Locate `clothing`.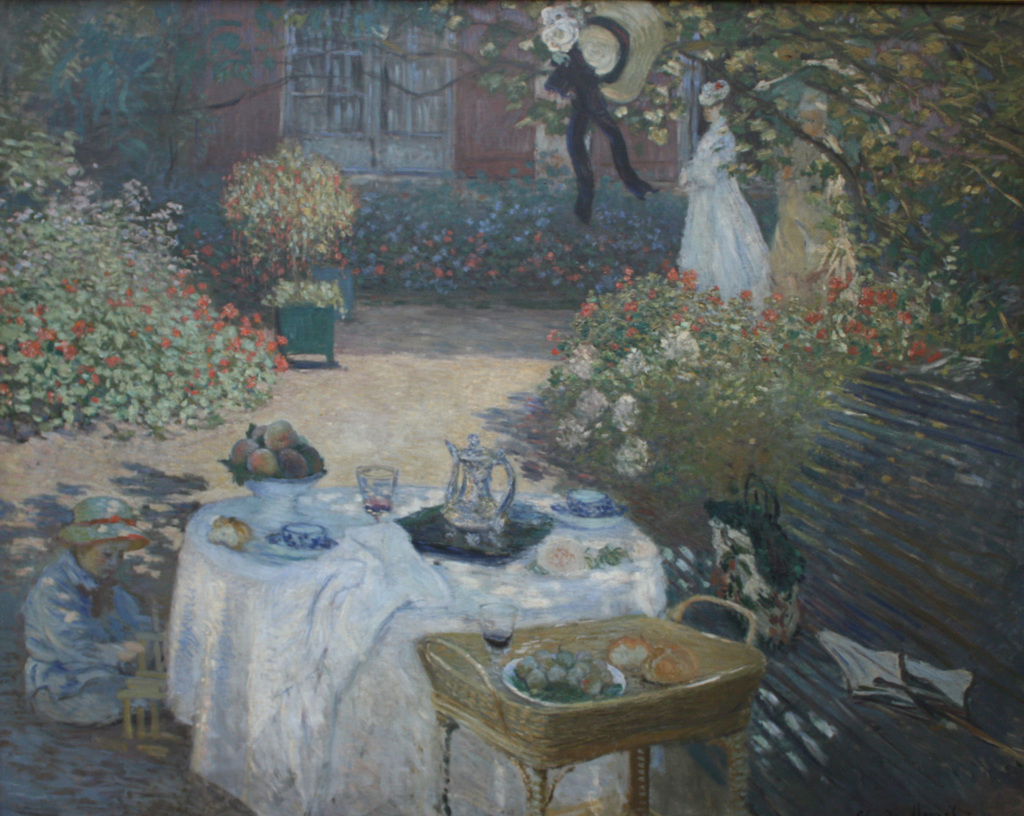
Bounding box: x1=20 y1=537 x2=168 y2=726.
